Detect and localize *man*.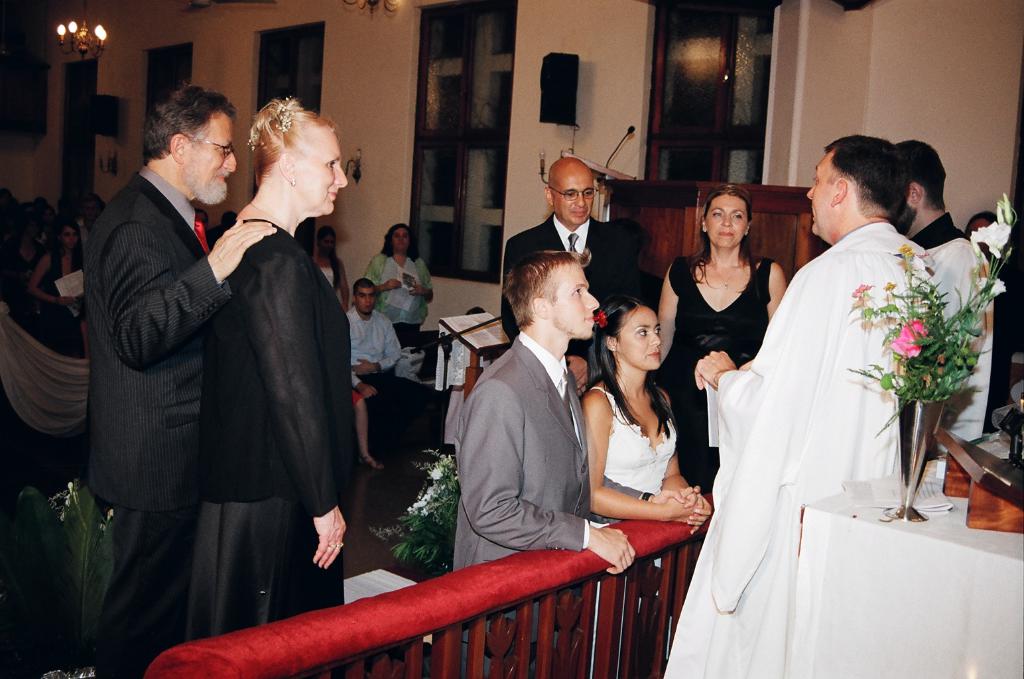
Localized at x1=345 y1=278 x2=397 y2=398.
